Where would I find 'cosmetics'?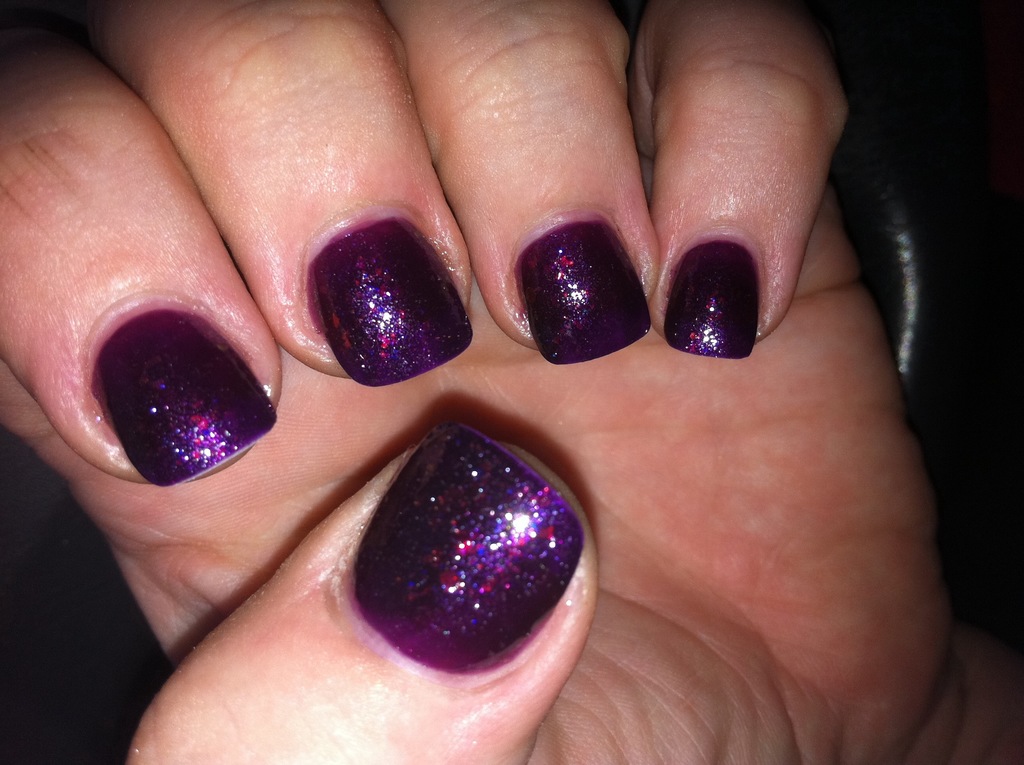
At locate(342, 417, 593, 679).
